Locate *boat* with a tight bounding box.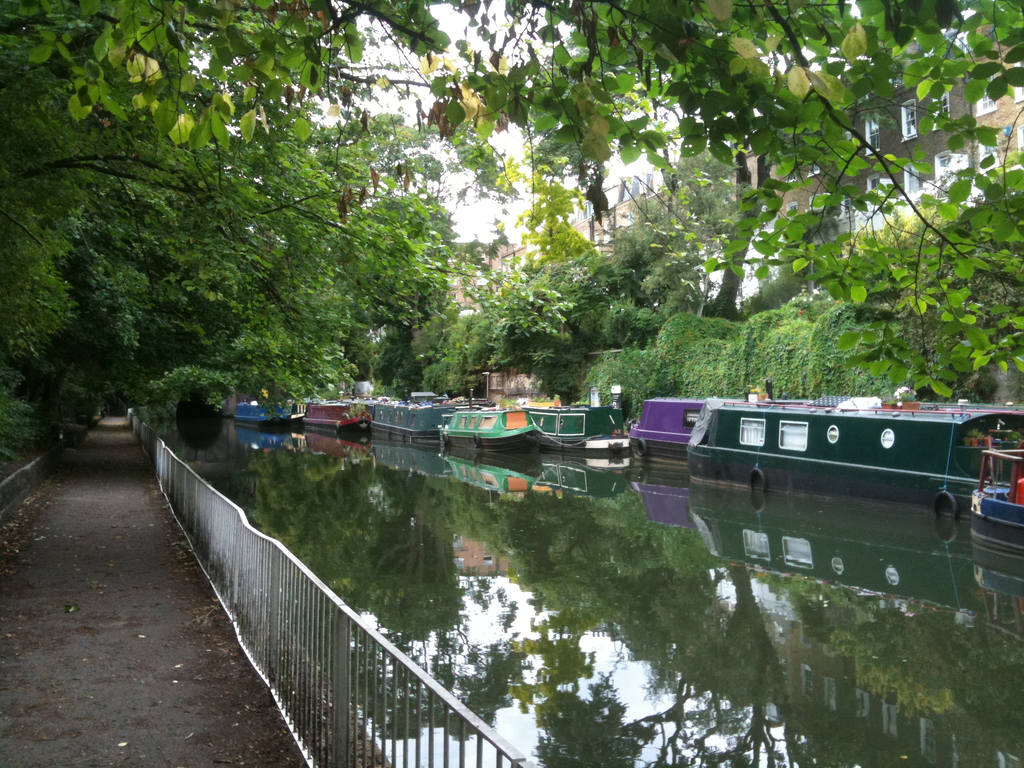
left=223, top=385, right=301, bottom=437.
